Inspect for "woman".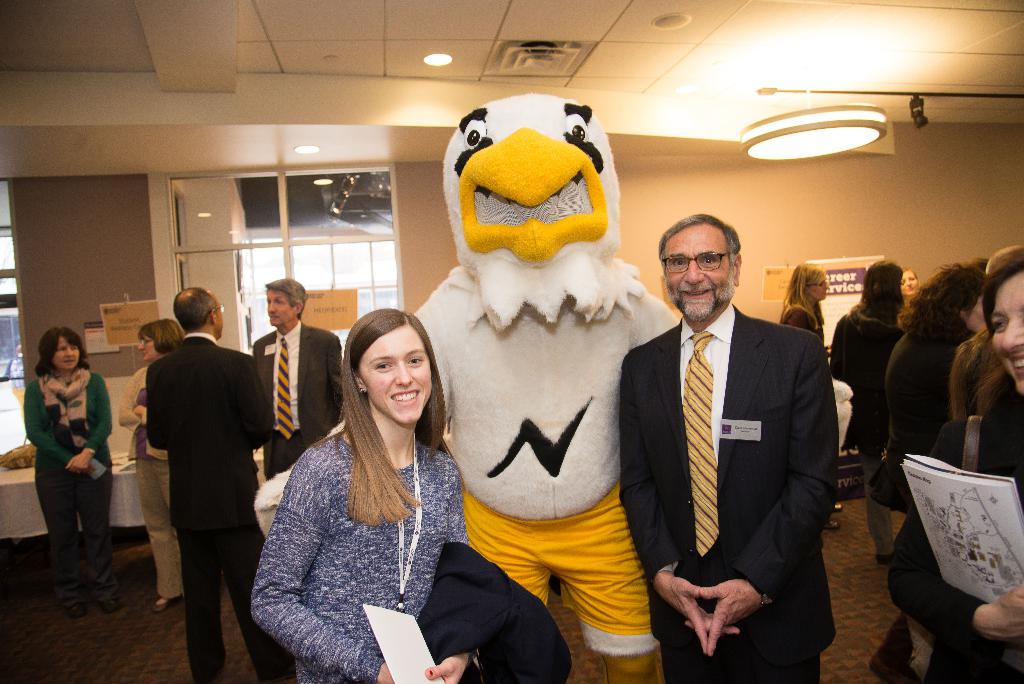
Inspection: bbox=[24, 326, 120, 619].
